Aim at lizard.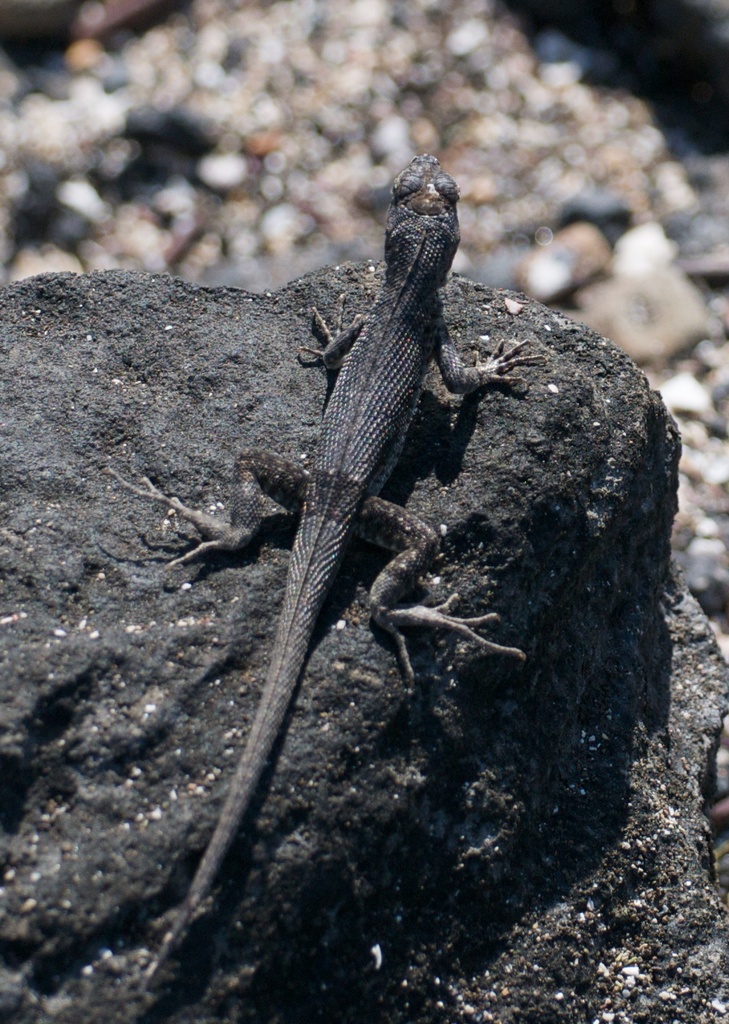
Aimed at box=[121, 165, 622, 1016].
